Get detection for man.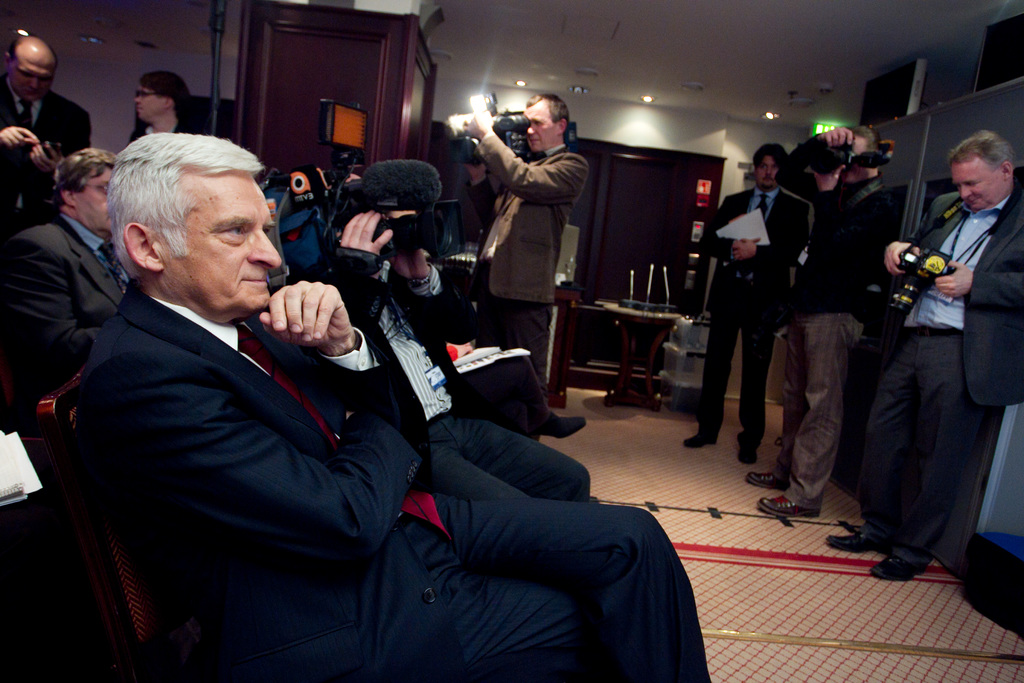
Detection: box=[75, 134, 714, 682].
